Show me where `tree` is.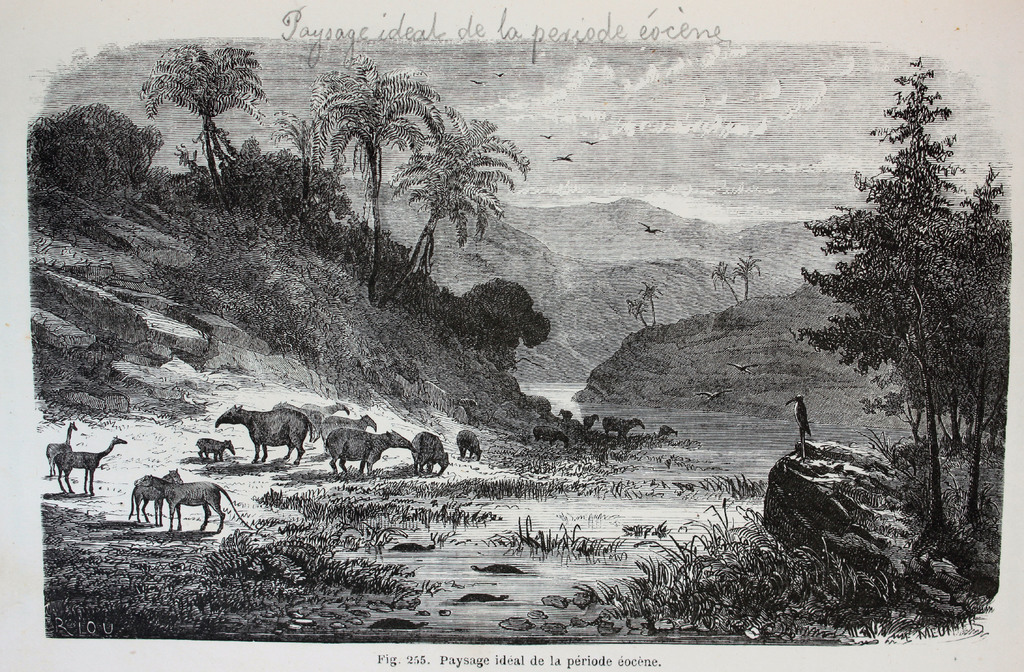
`tree` is at bbox=[138, 40, 265, 203].
